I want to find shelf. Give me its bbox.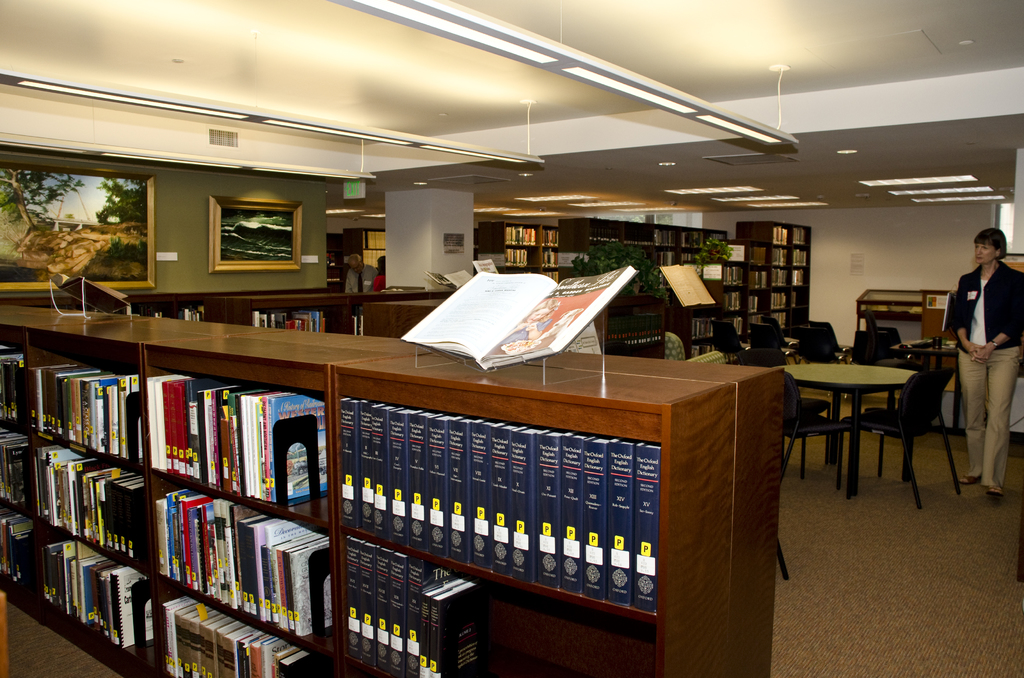
<bbox>750, 226, 812, 325</bbox>.
